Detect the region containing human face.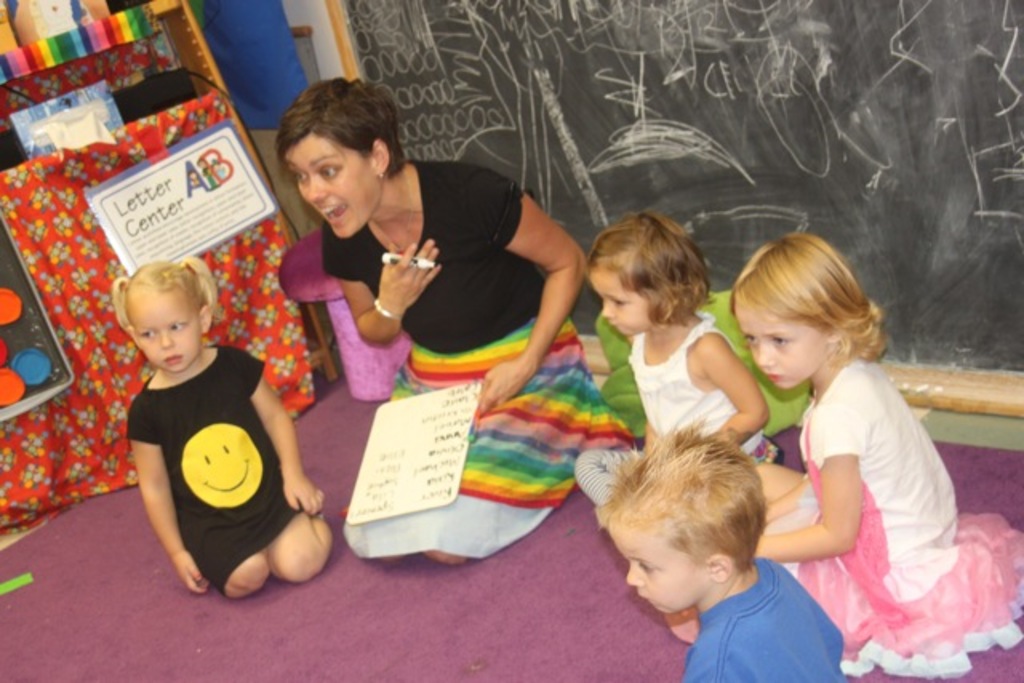
{"left": 131, "top": 283, "right": 202, "bottom": 366}.
